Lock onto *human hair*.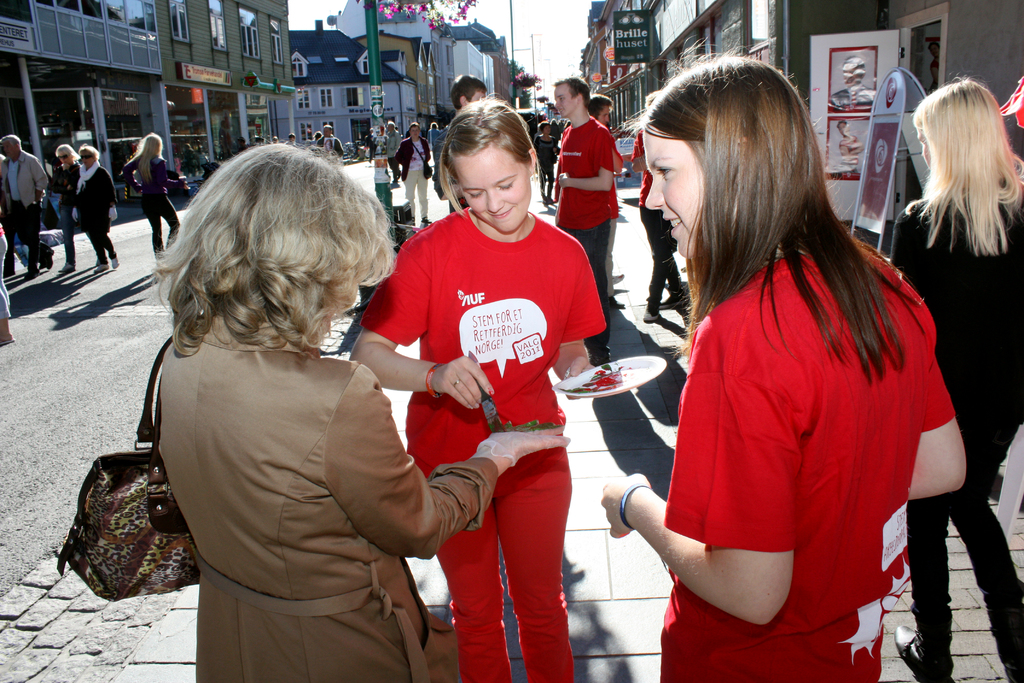
Locked: {"left": 406, "top": 124, "right": 419, "bottom": 135}.
